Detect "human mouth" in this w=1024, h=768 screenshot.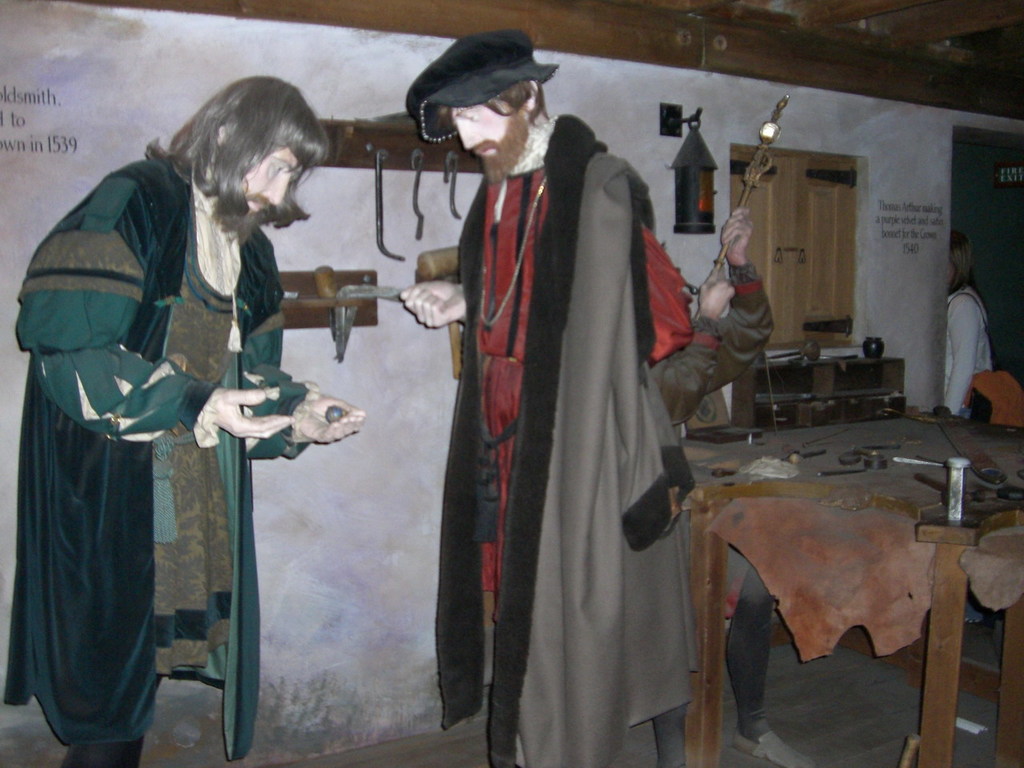
Detection: left=477, top=135, right=495, bottom=165.
